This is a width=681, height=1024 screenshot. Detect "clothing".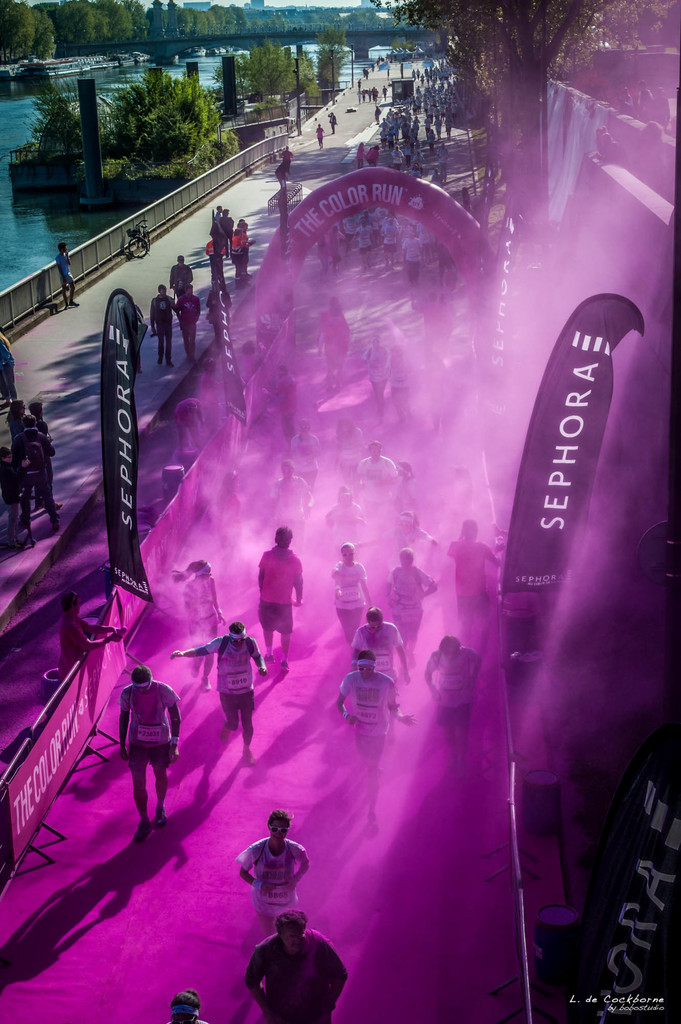
118/683/177/774.
